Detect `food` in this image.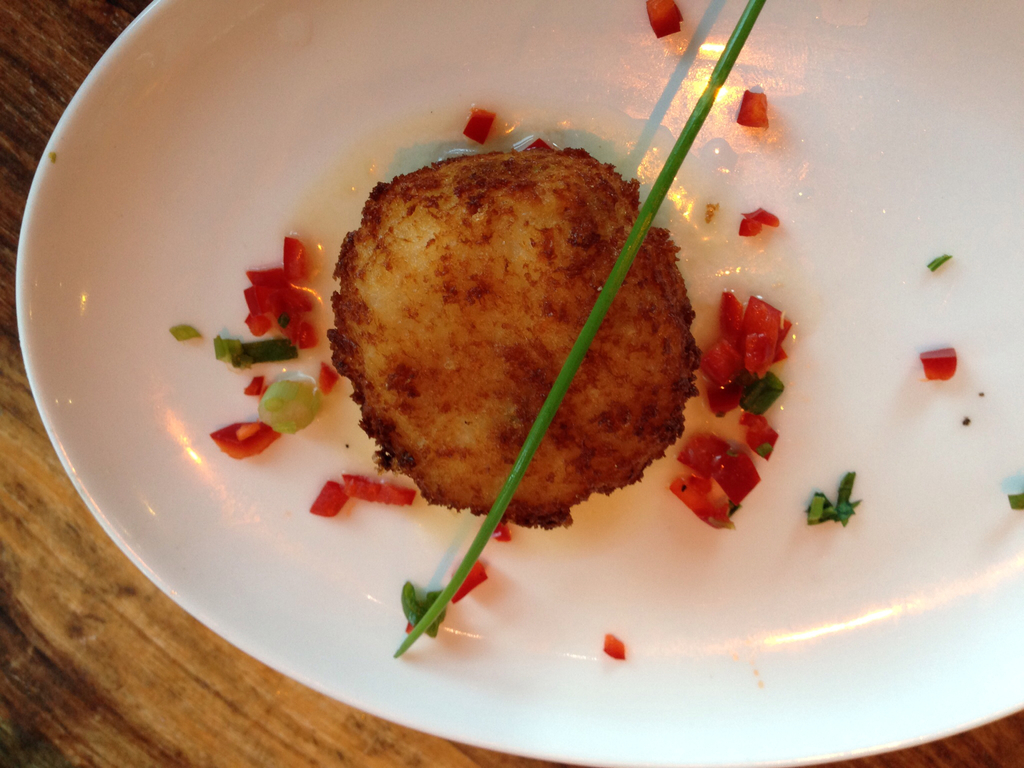
Detection: pyautogui.locateOnScreen(1009, 488, 1023, 508).
